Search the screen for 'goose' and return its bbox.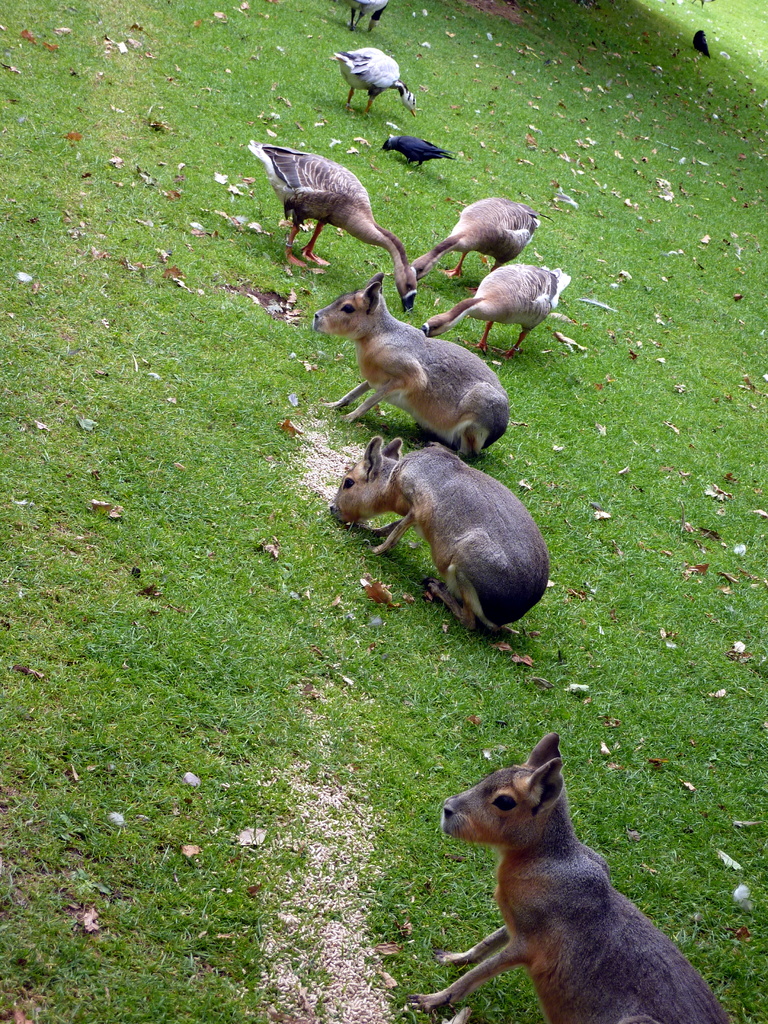
Found: (412,197,540,279).
